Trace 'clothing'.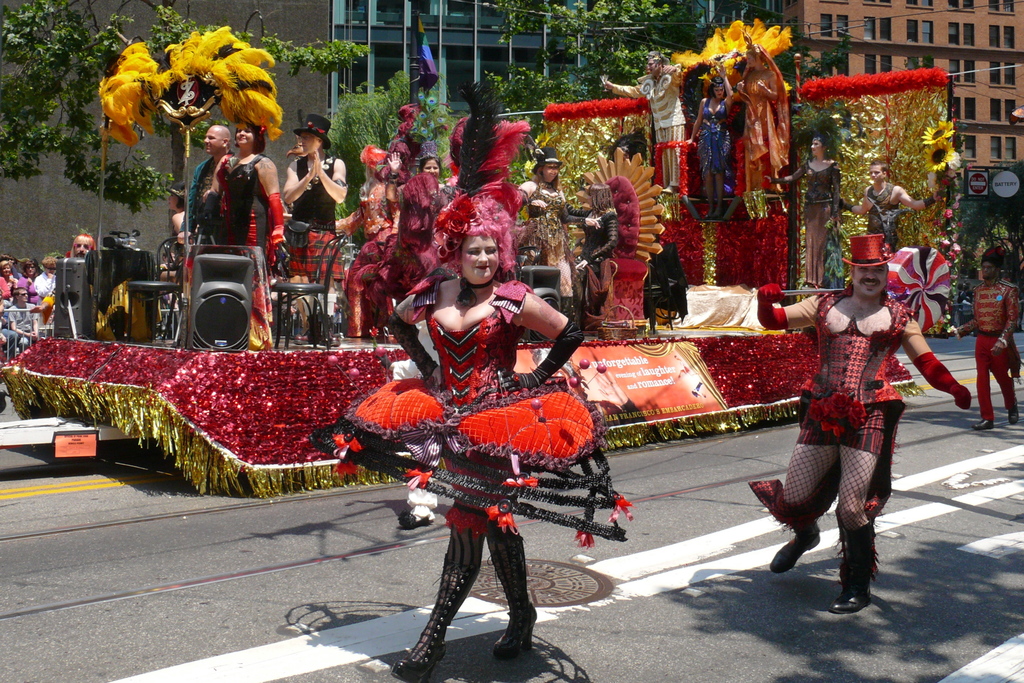
Traced to 0:270:17:302.
